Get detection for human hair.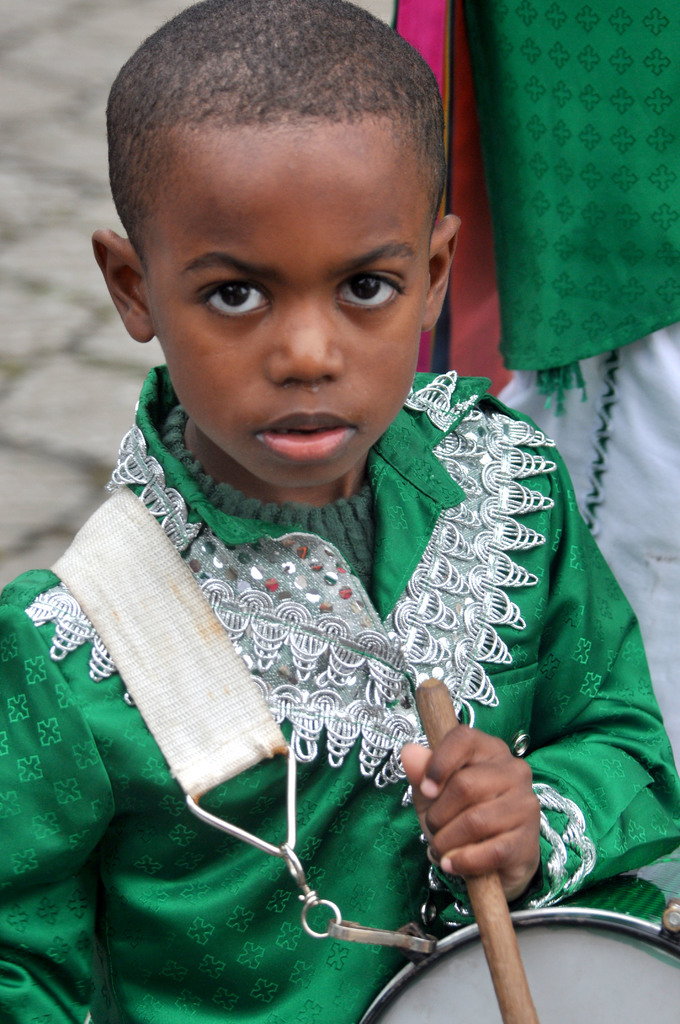
Detection: bbox(99, 6, 430, 284).
